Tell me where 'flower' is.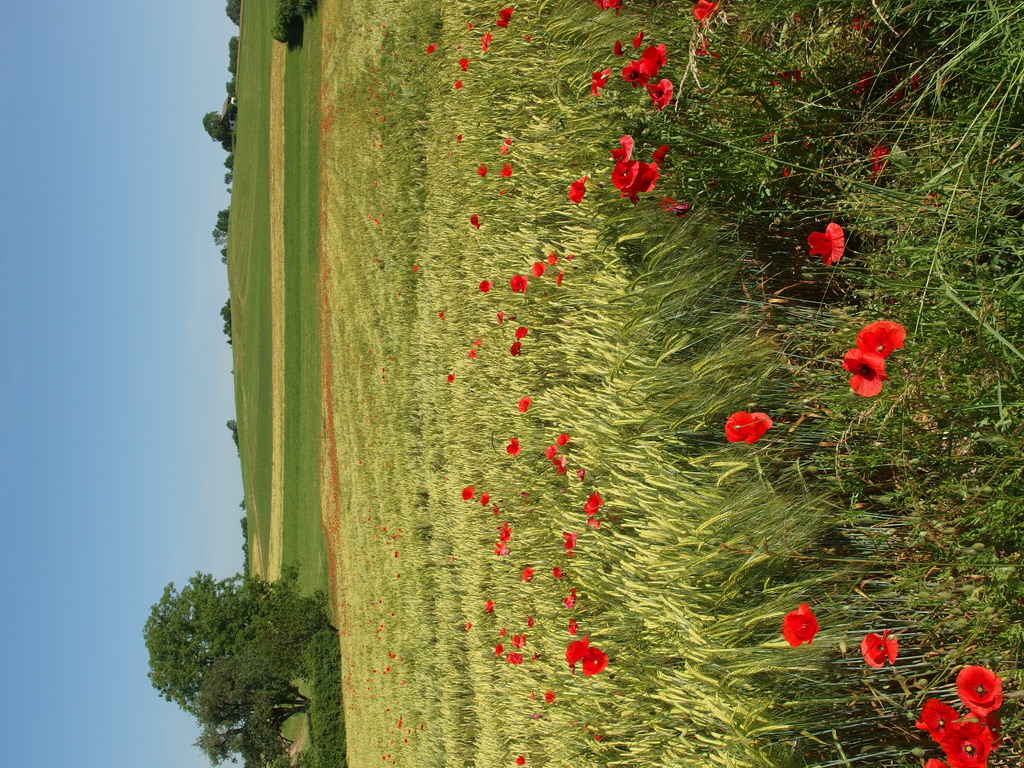
'flower' is at (647, 77, 675, 110).
